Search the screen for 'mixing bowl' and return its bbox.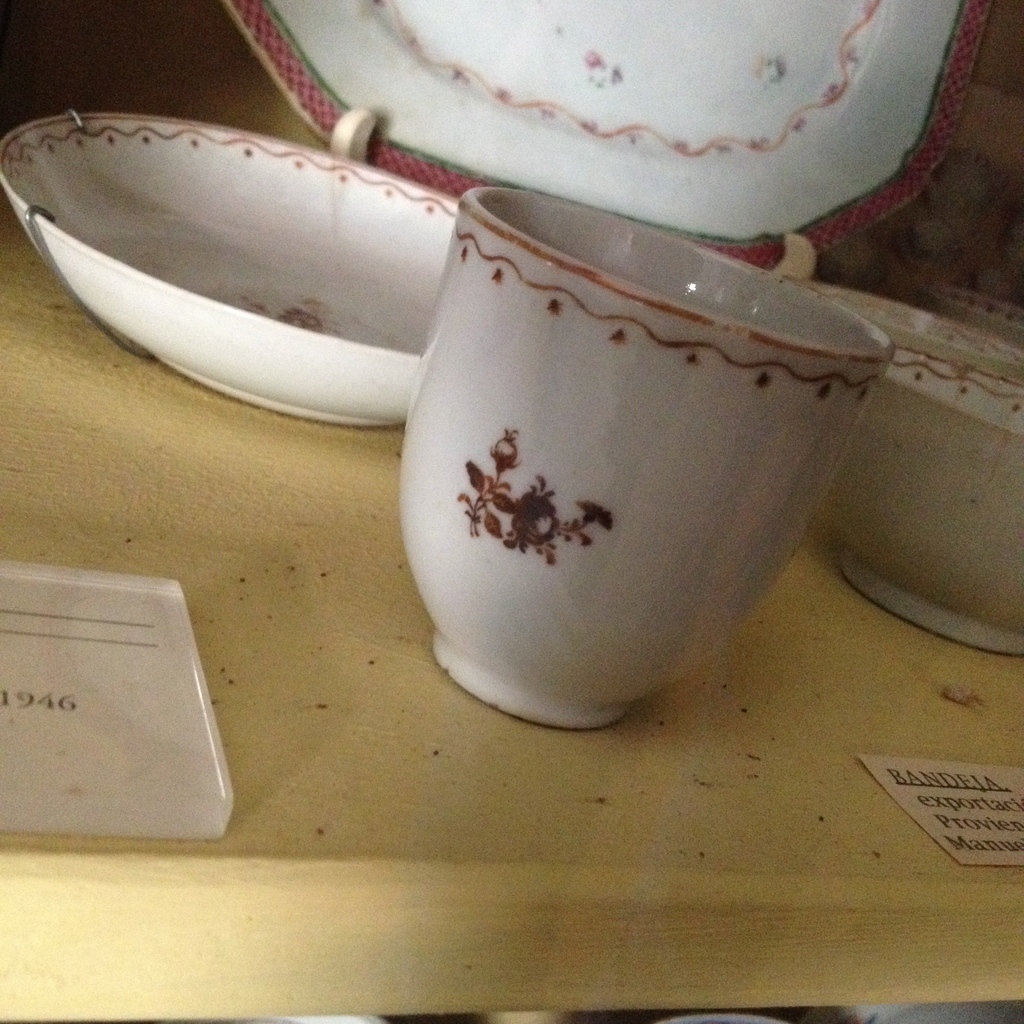
Found: [814, 331, 1023, 657].
